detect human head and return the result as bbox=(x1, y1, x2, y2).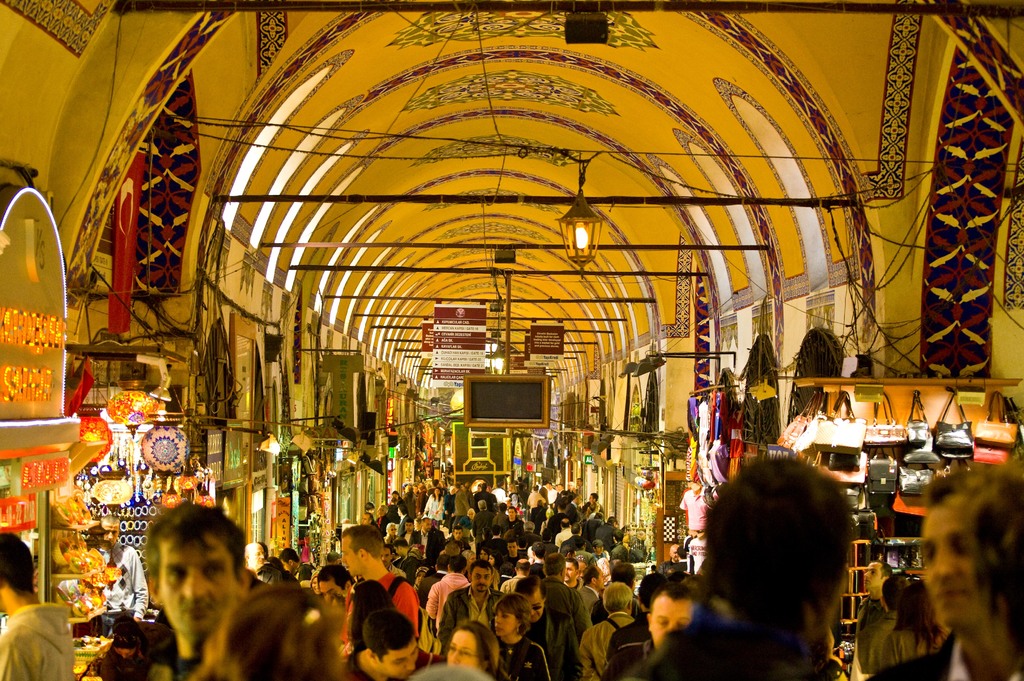
bbox=(696, 446, 852, 645).
